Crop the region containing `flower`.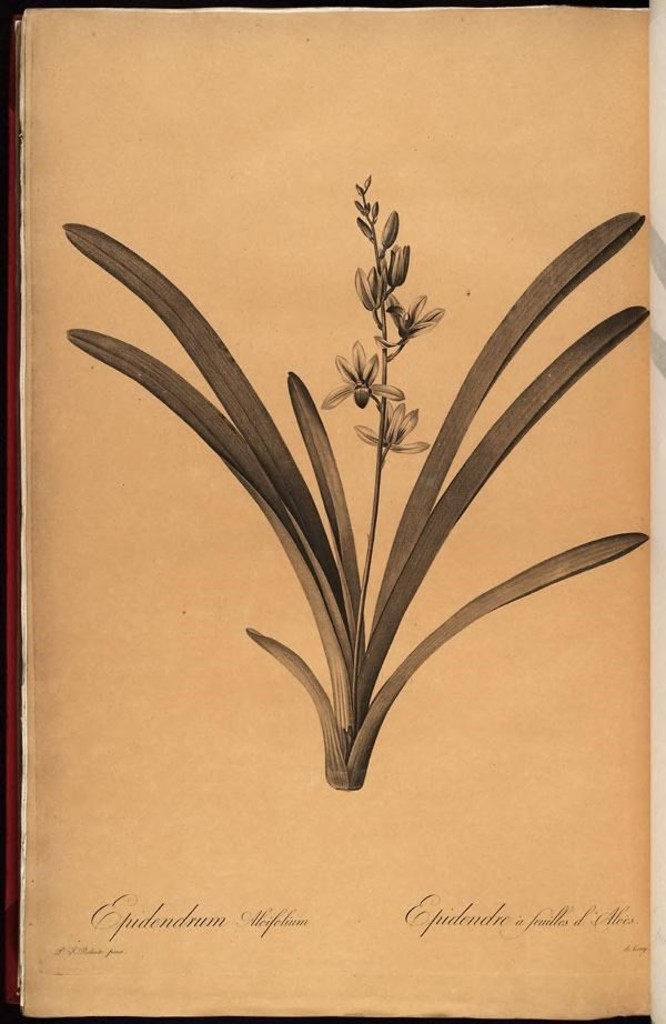
Crop region: pyautogui.locateOnScreen(319, 337, 398, 412).
